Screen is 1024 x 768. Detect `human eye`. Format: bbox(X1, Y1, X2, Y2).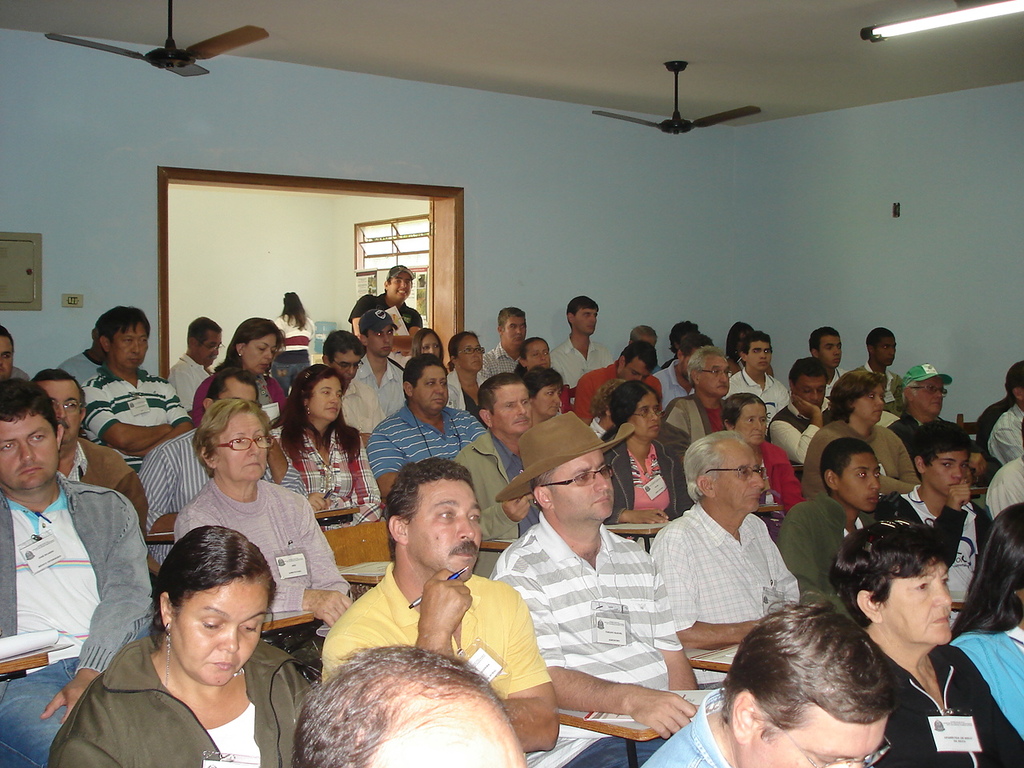
bbox(2, 442, 16, 454).
